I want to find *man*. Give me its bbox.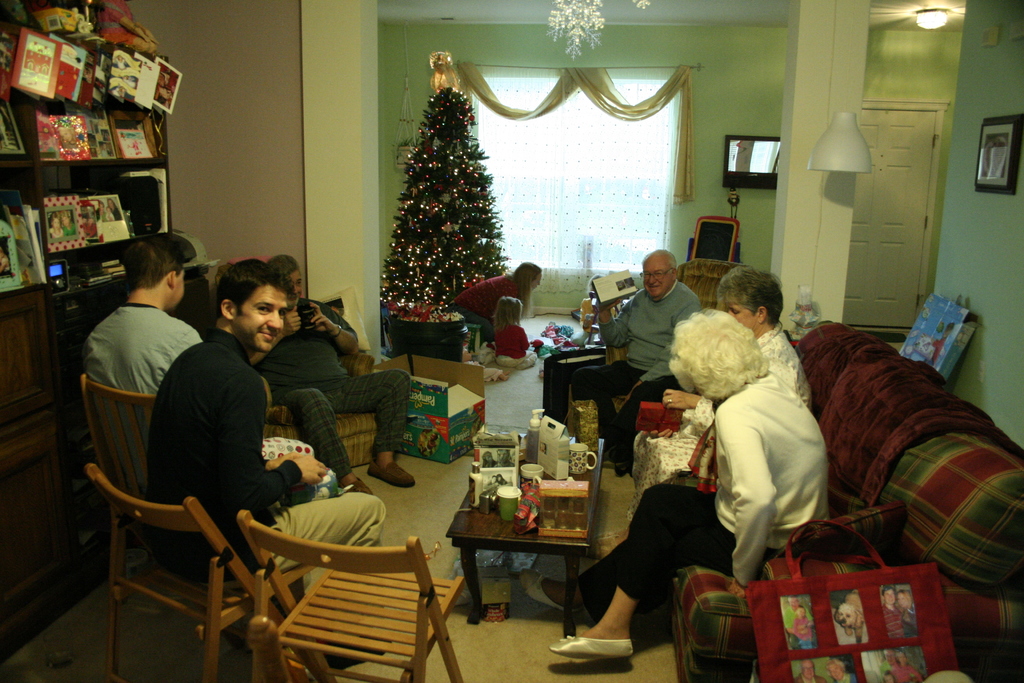
detection(246, 256, 414, 493).
